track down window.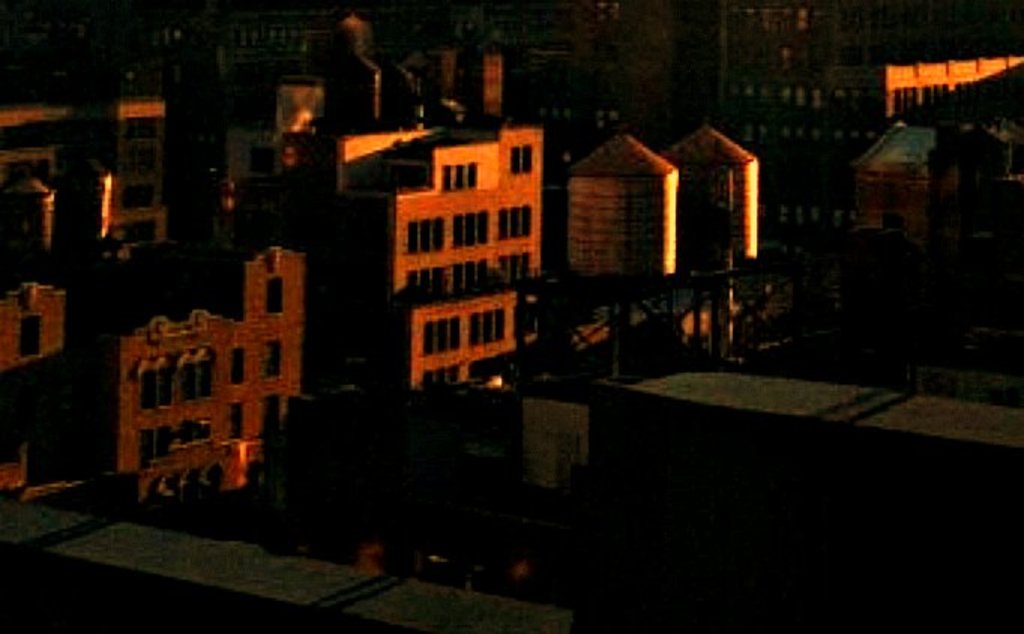
Tracked to {"x1": 464, "y1": 305, "x2": 503, "y2": 355}.
